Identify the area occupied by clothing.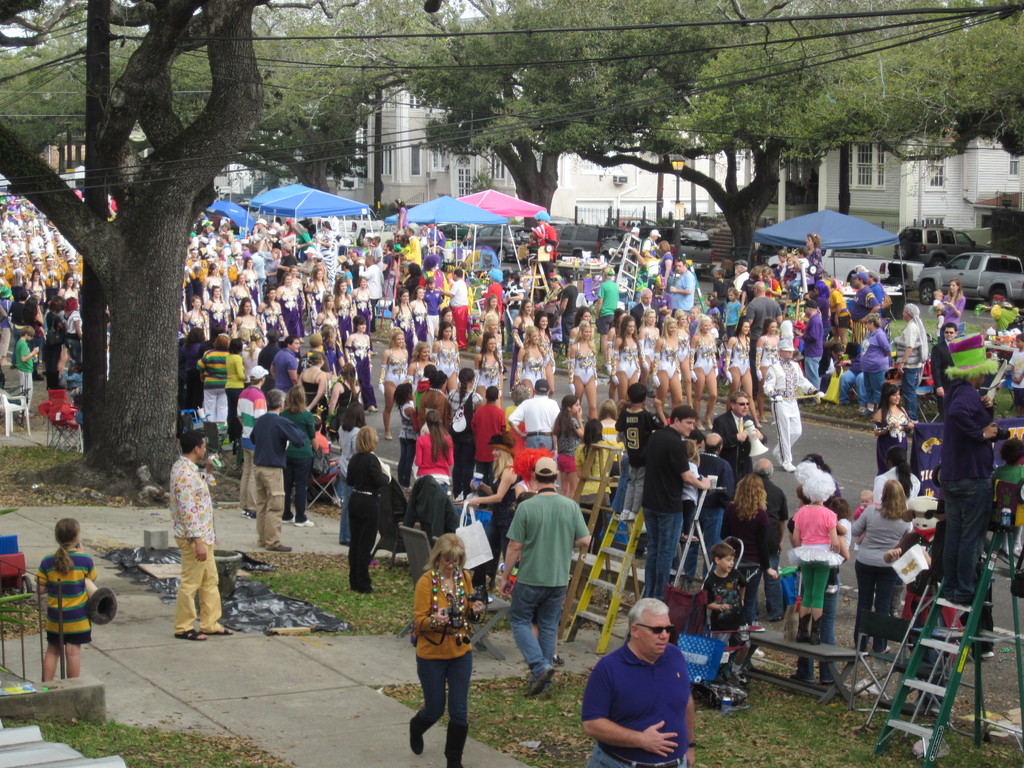
Area: crop(646, 503, 679, 597).
